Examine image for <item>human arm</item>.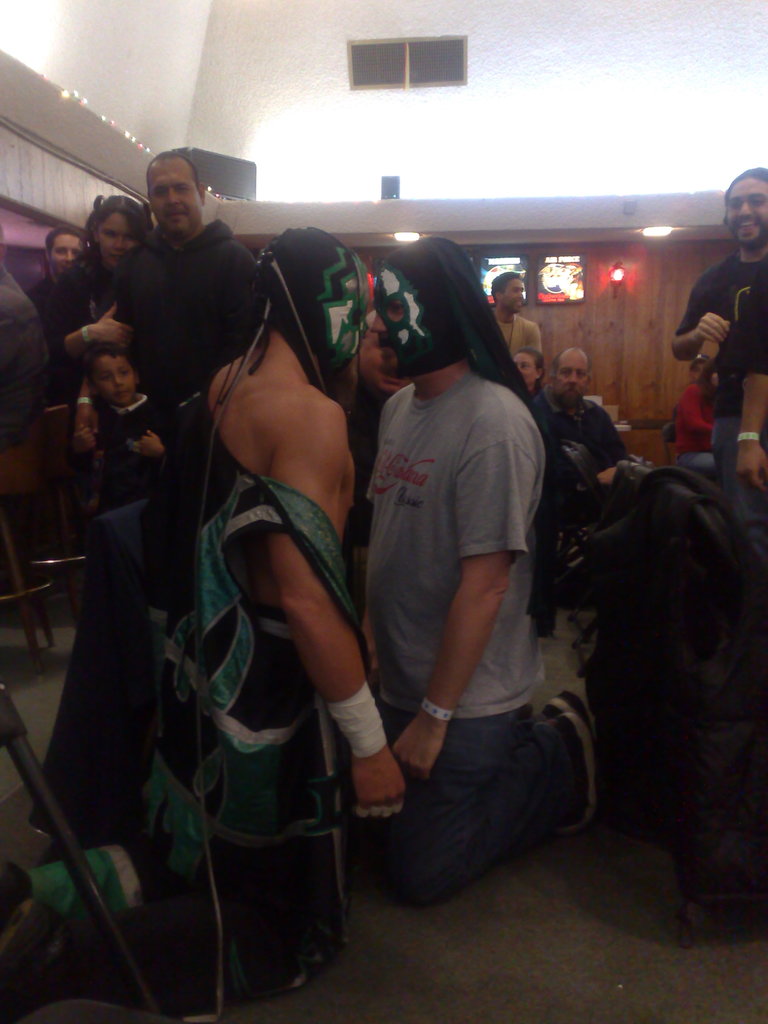
Examination result: bbox=(228, 249, 268, 350).
